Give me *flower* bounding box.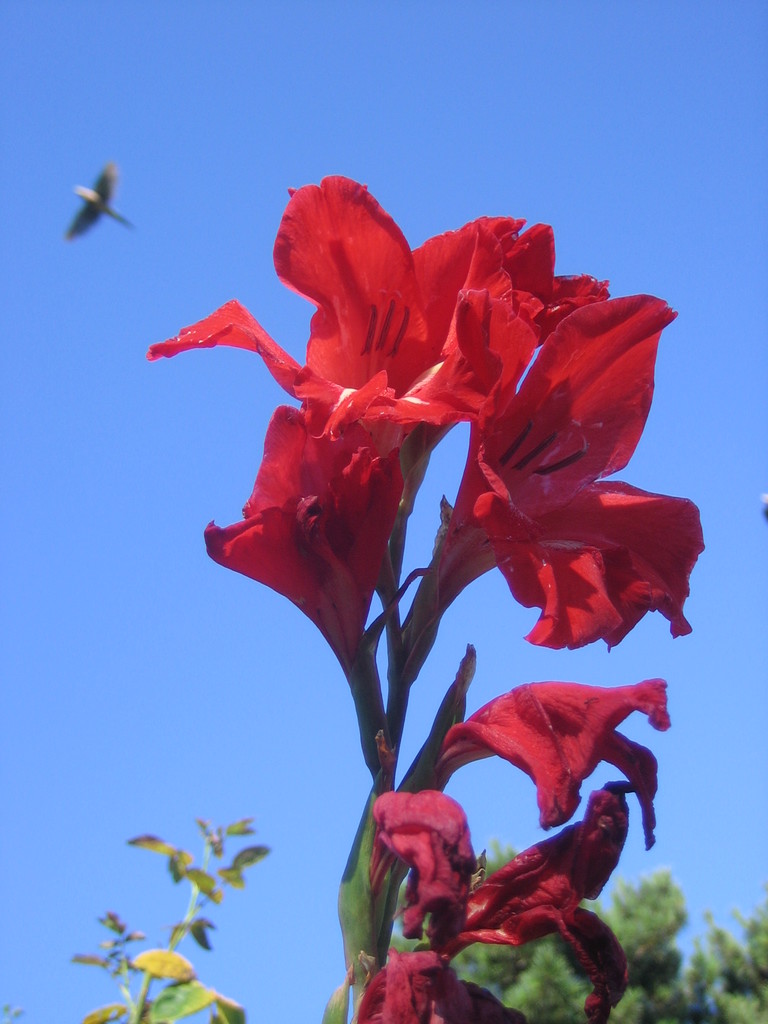
select_region(447, 662, 669, 827).
